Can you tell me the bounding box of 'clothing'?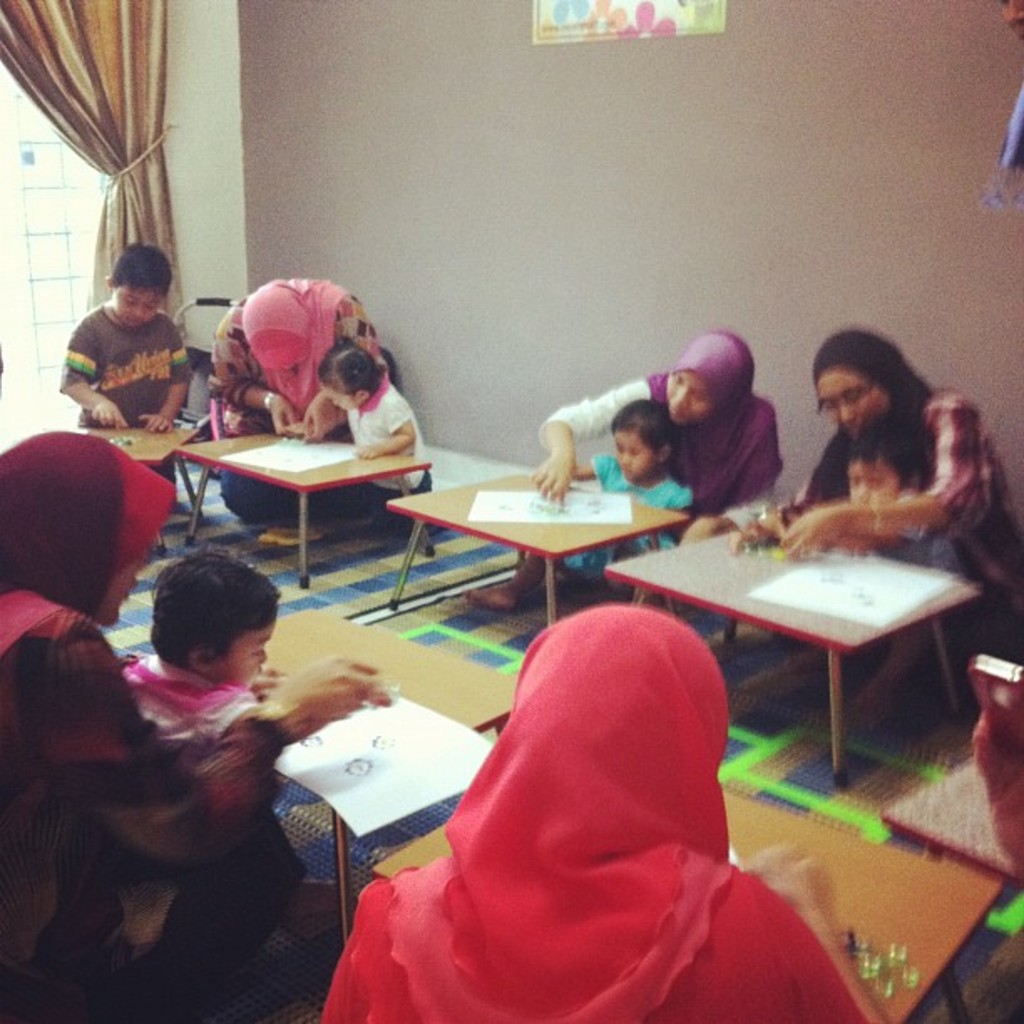
left=351, top=611, right=812, bottom=1023.
